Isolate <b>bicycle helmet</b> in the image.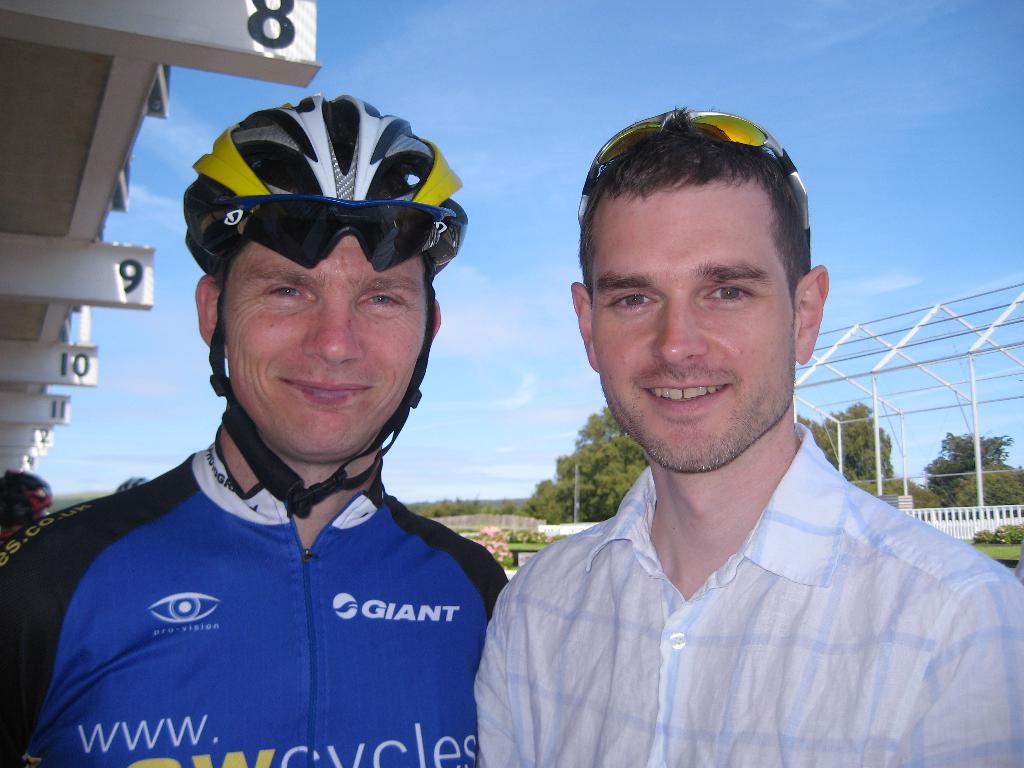
Isolated region: (left=181, top=92, right=466, bottom=518).
